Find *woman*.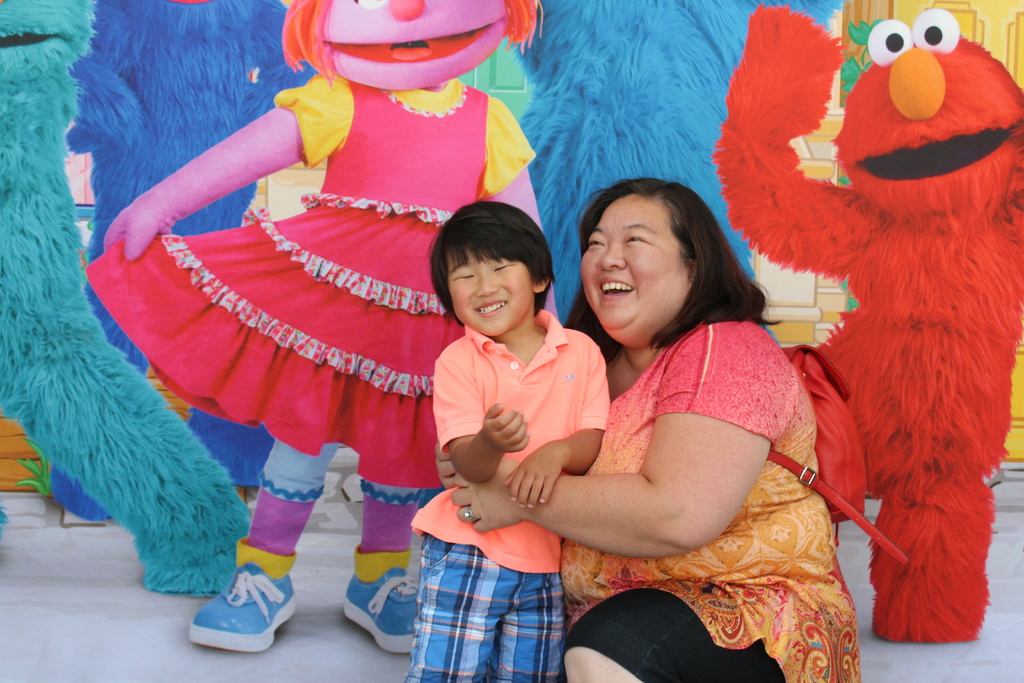
(left=430, top=169, right=872, bottom=682).
